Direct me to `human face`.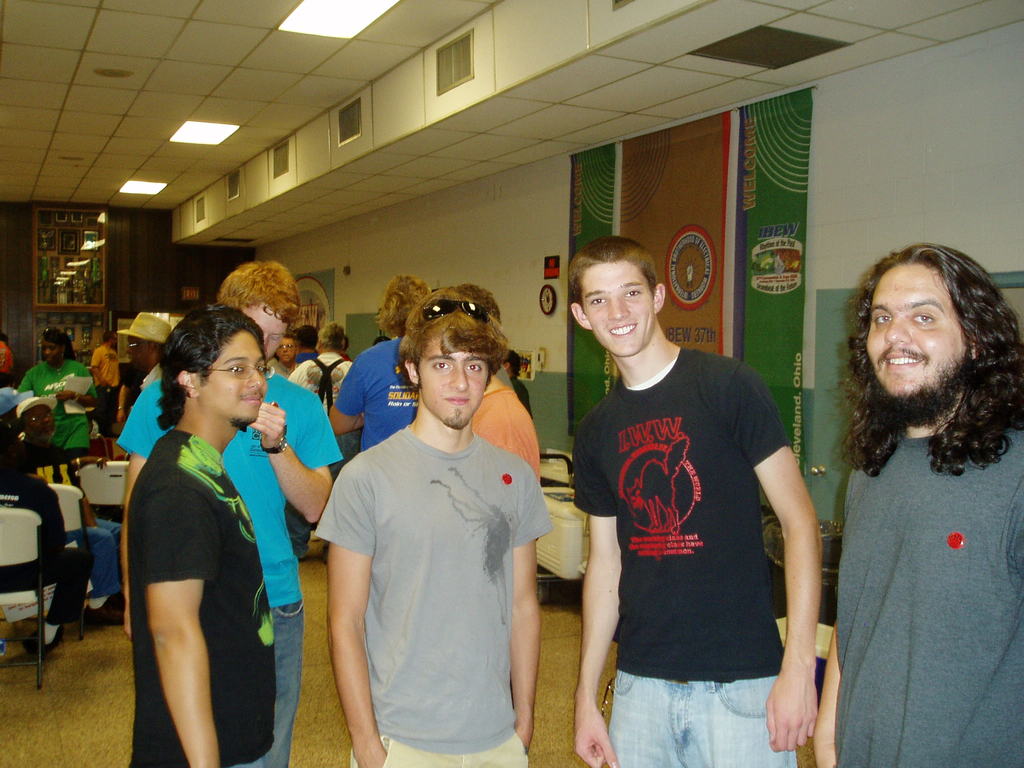
Direction: [x1=865, y1=262, x2=970, y2=408].
